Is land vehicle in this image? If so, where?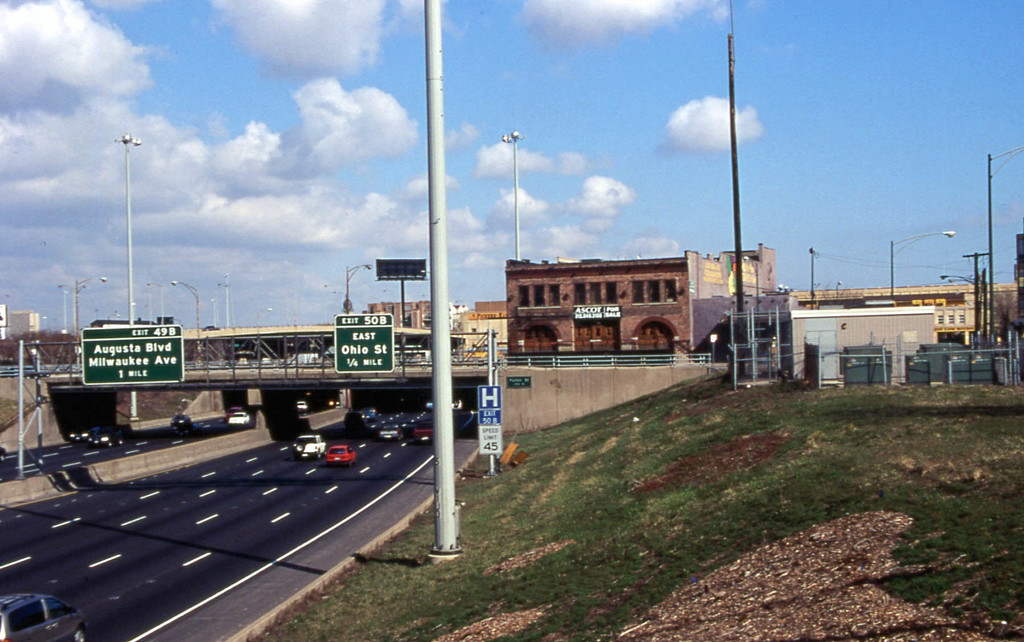
Yes, at rect(413, 420, 435, 444).
